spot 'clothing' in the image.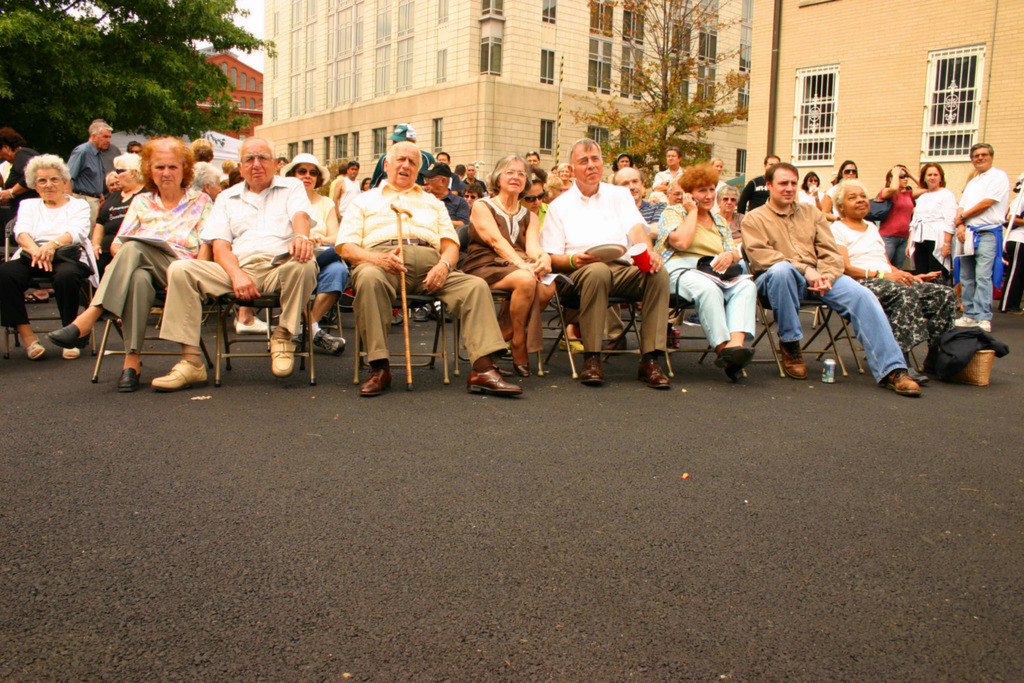
'clothing' found at locate(957, 168, 1007, 319).
